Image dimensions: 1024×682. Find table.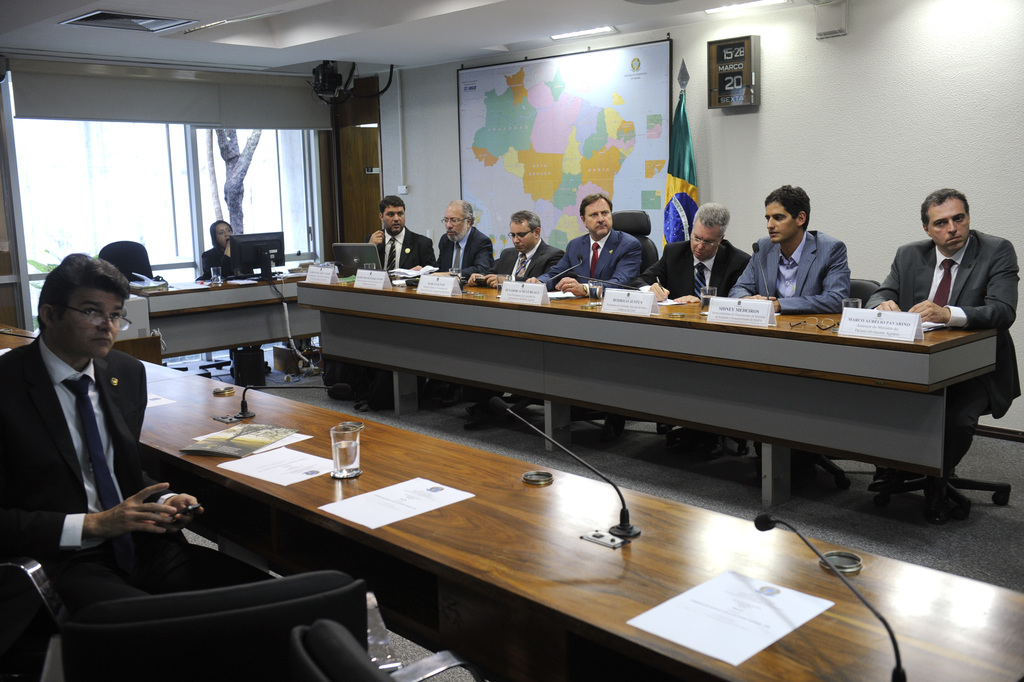
{"x1": 115, "y1": 256, "x2": 321, "y2": 355}.
